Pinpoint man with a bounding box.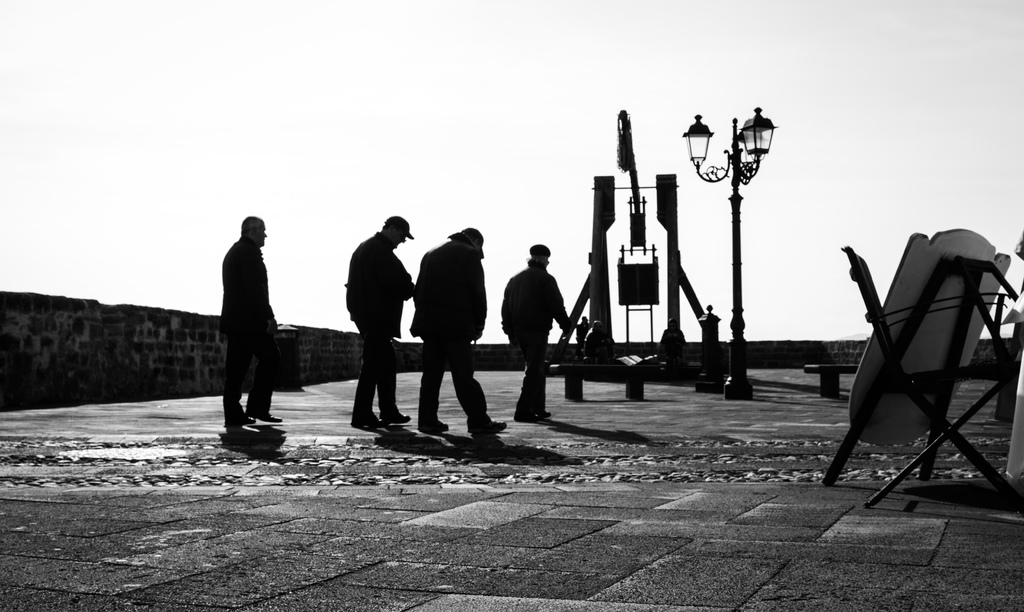
(499, 238, 569, 424).
